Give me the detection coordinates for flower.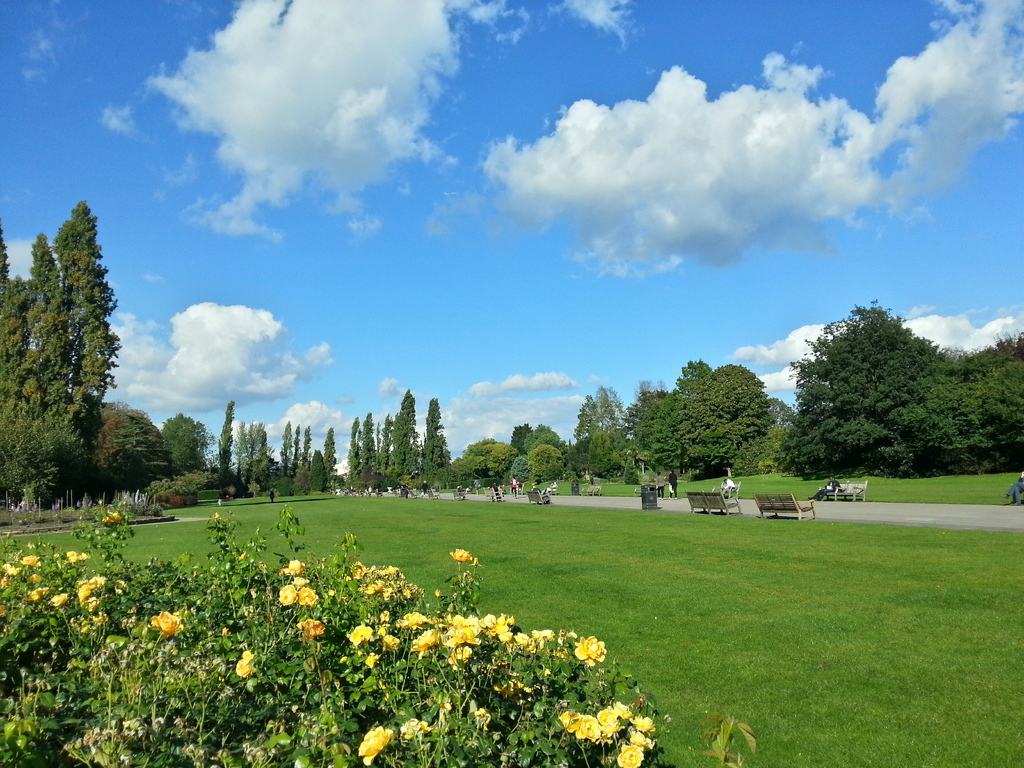
detection(298, 584, 320, 605).
